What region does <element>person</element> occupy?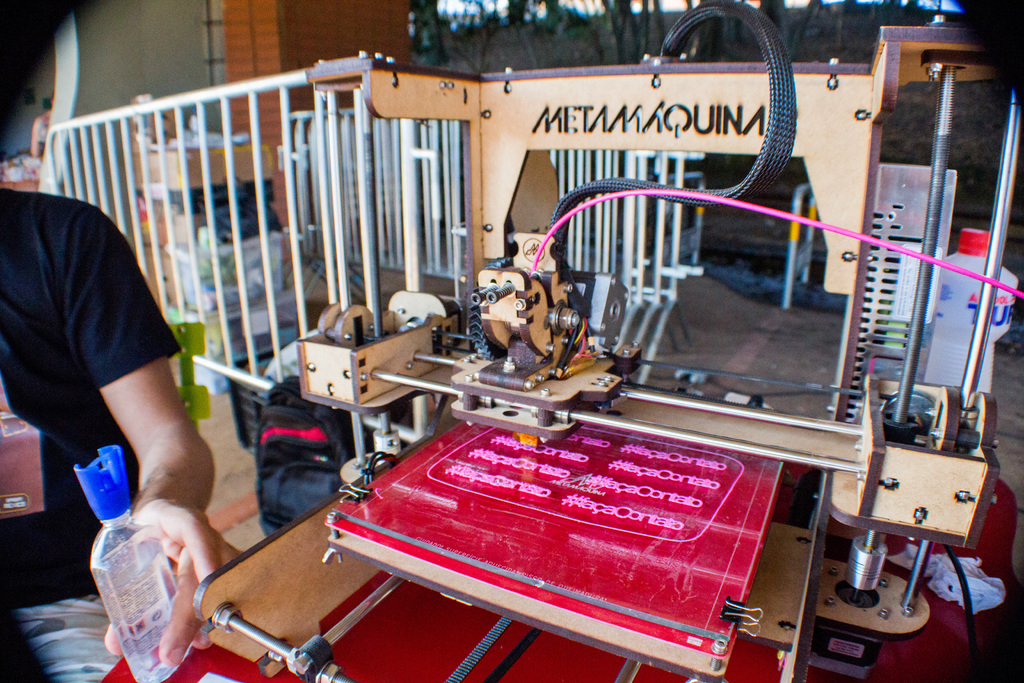
BBox(0, 185, 223, 682).
